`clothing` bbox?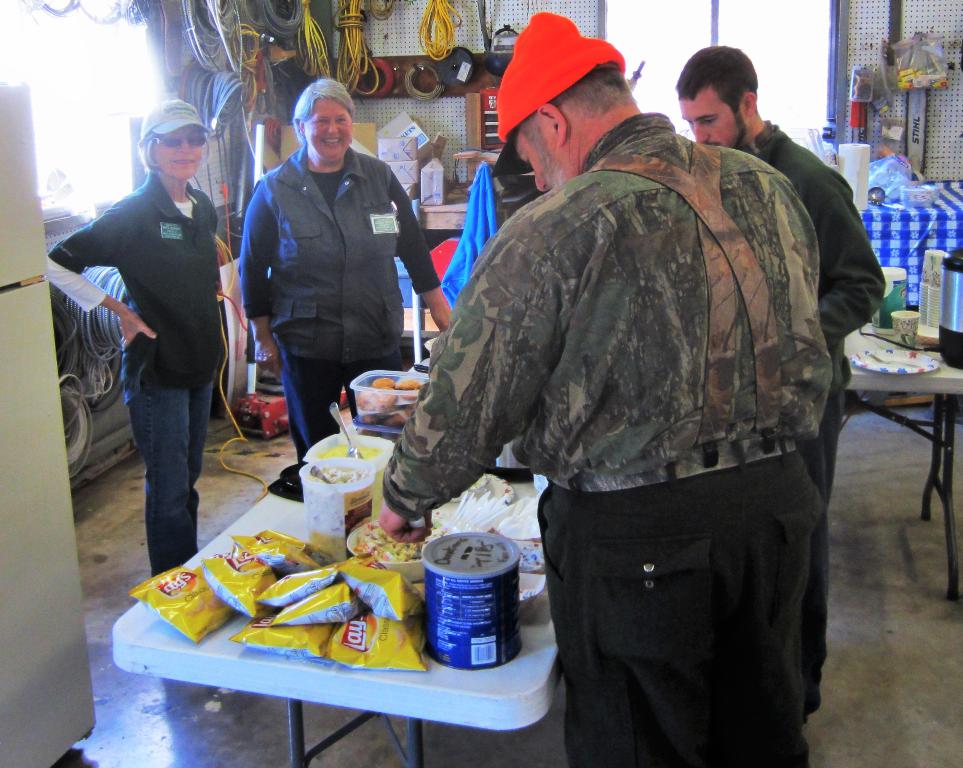
(238,144,447,461)
